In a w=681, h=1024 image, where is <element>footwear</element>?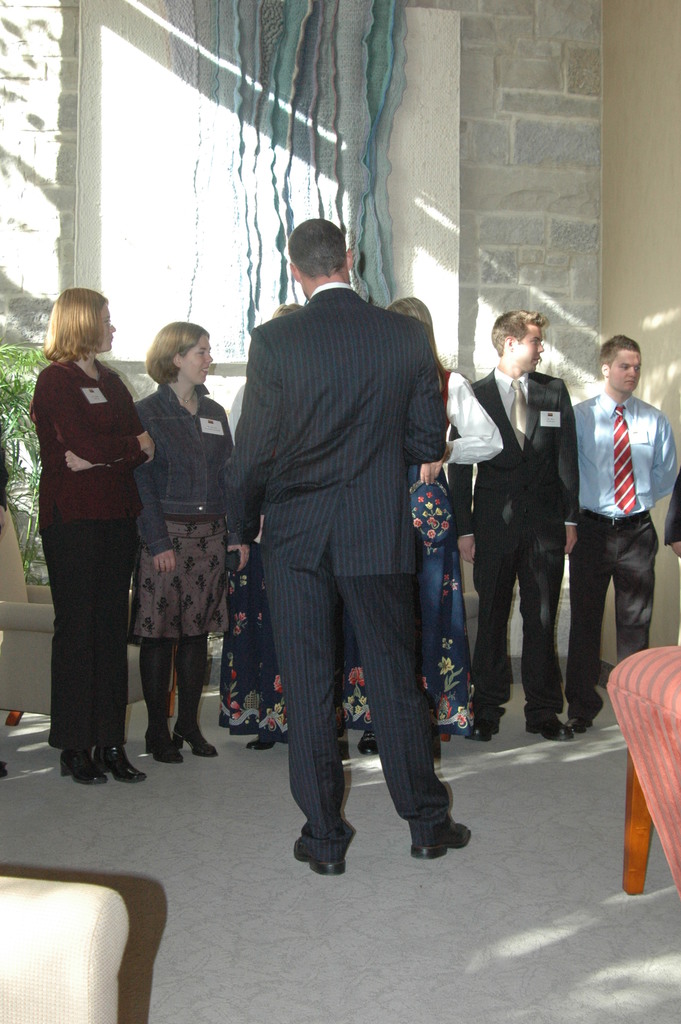
[left=156, top=726, right=181, bottom=765].
